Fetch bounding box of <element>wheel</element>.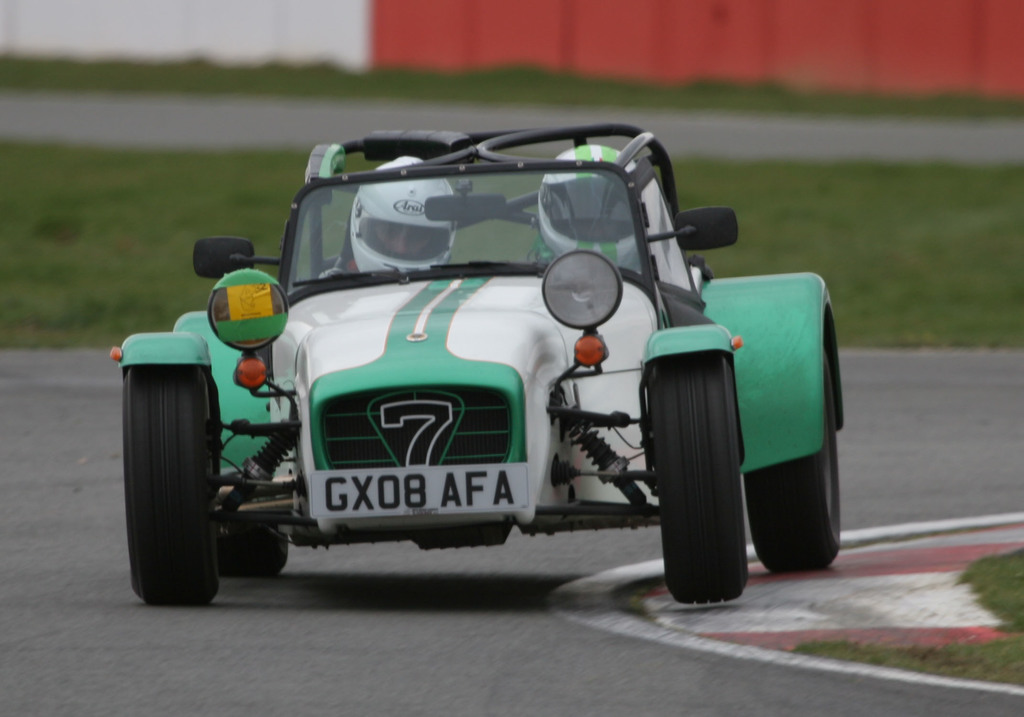
Bbox: [left=220, top=516, right=287, bottom=579].
